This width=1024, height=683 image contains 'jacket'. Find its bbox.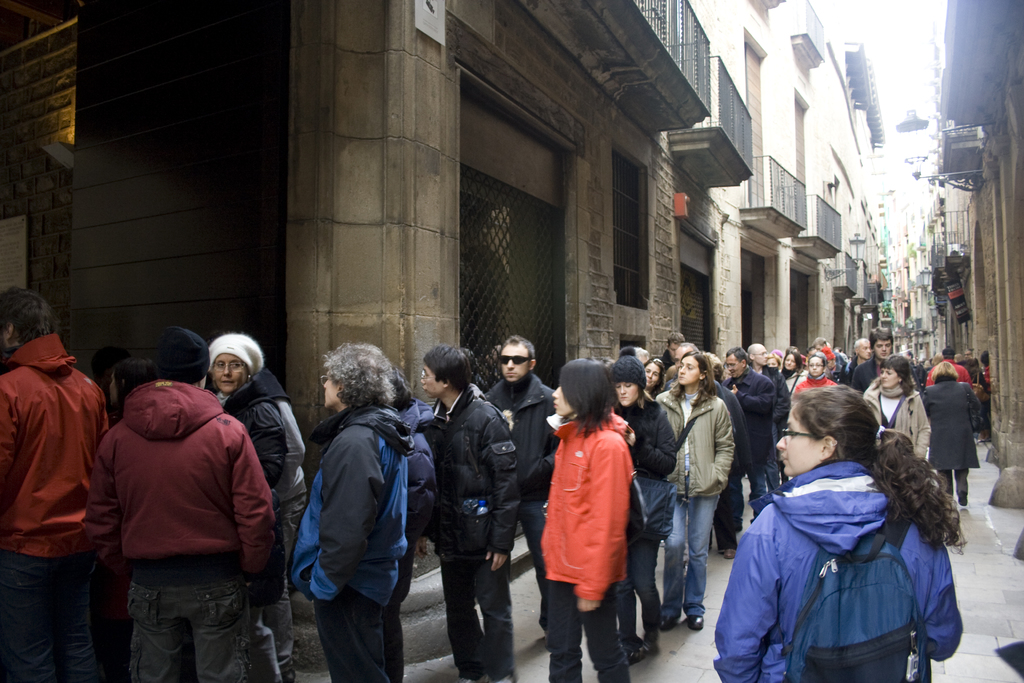
select_region(81, 374, 276, 589).
